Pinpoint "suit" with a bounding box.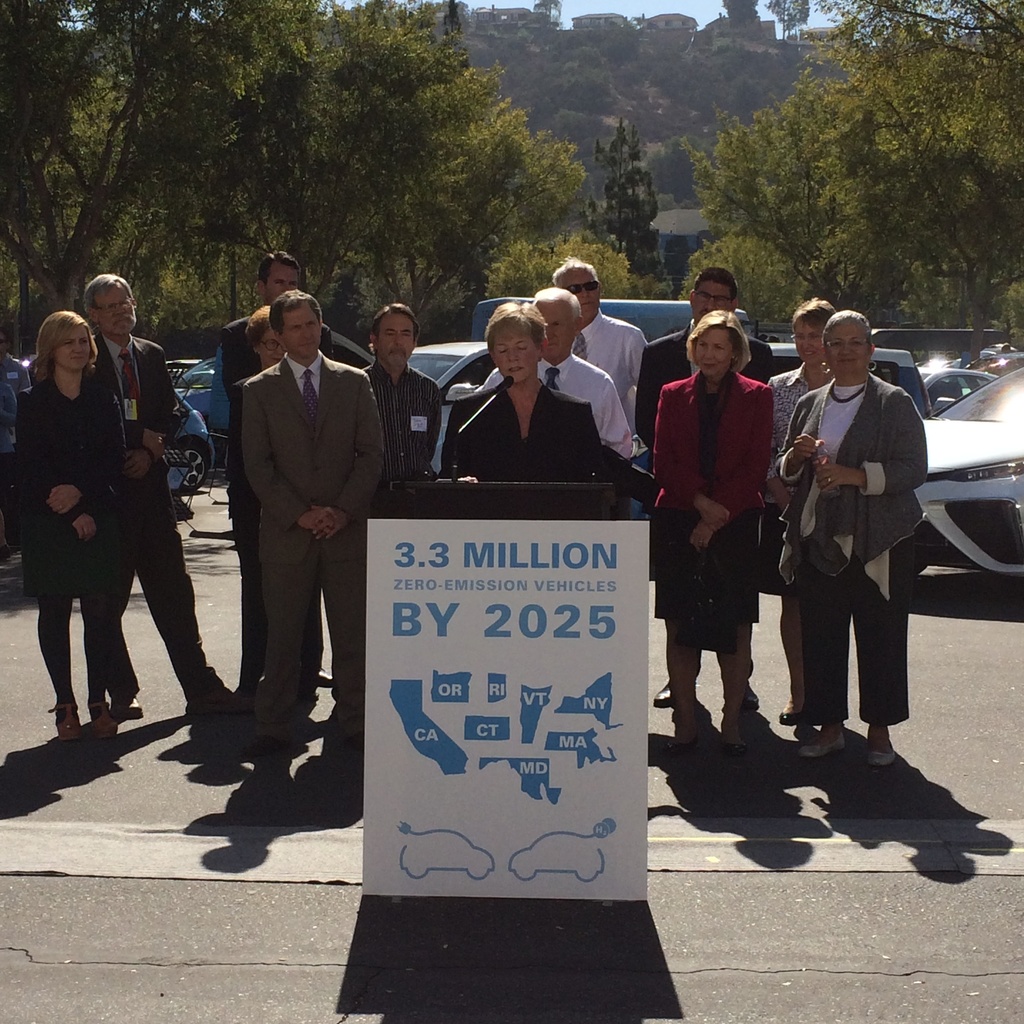
{"x1": 634, "y1": 316, "x2": 774, "y2": 669}.
